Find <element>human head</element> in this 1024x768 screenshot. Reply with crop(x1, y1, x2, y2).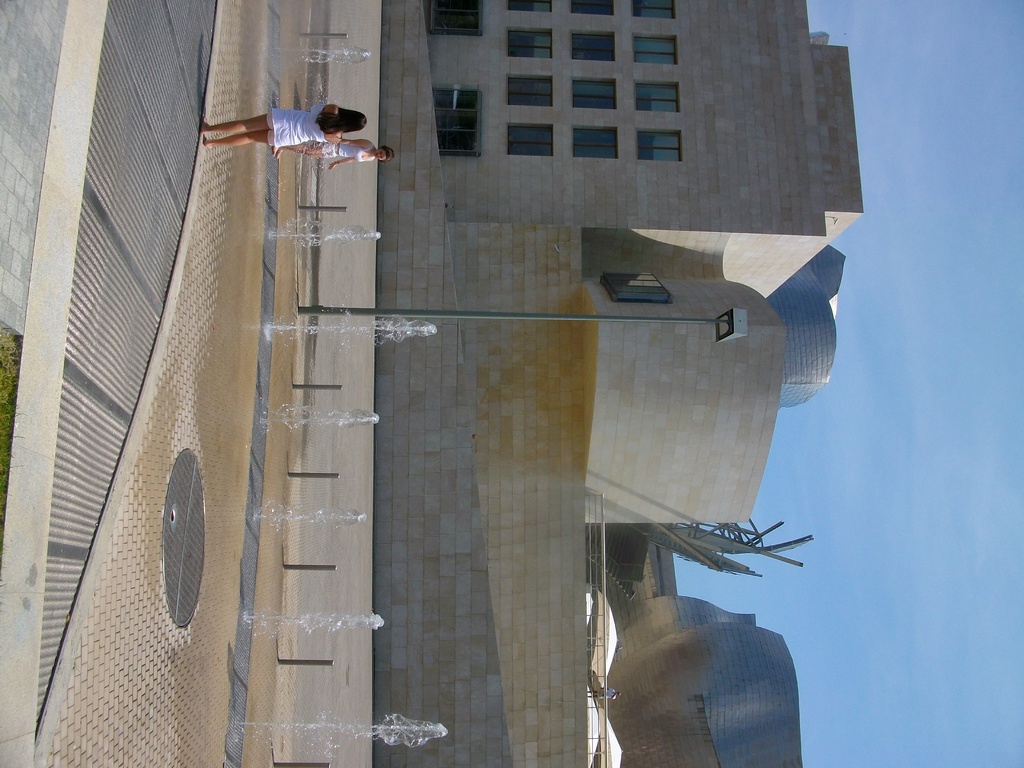
crop(325, 103, 371, 136).
